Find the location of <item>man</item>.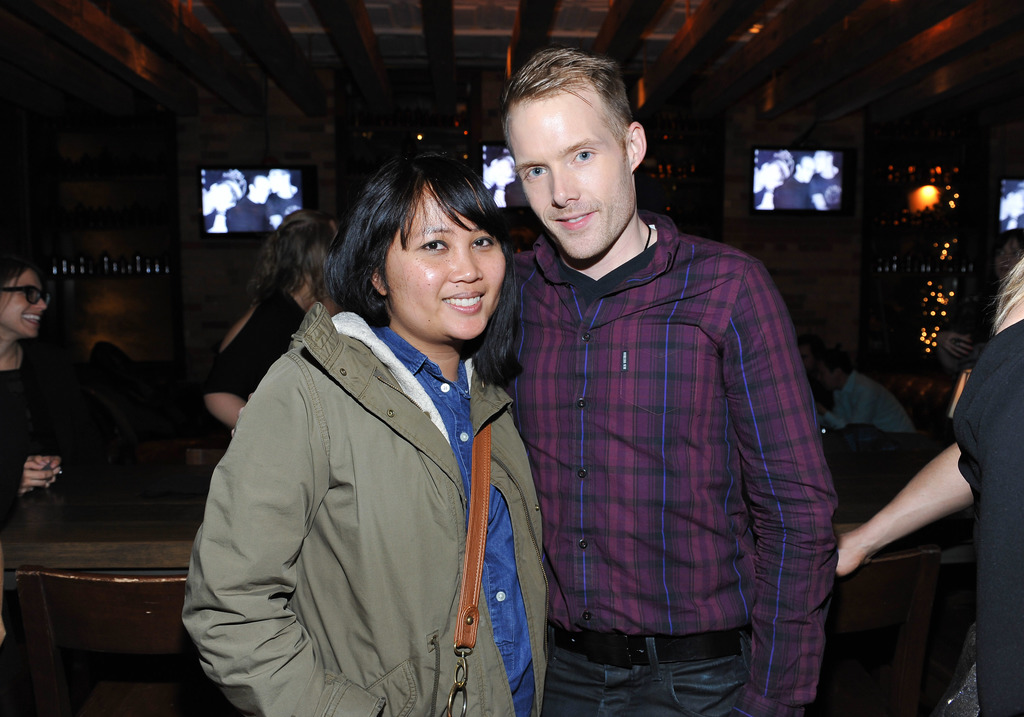
Location: {"x1": 808, "y1": 350, "x2": 908, "y2": 432}.
